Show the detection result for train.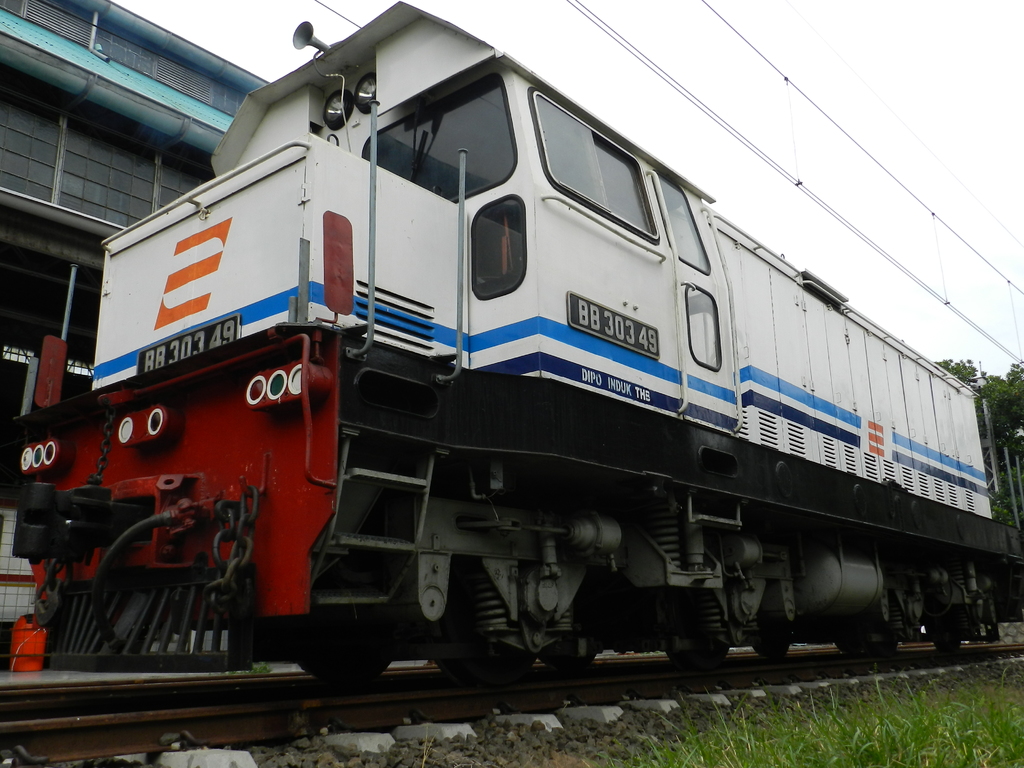
0 0 1023 691.
